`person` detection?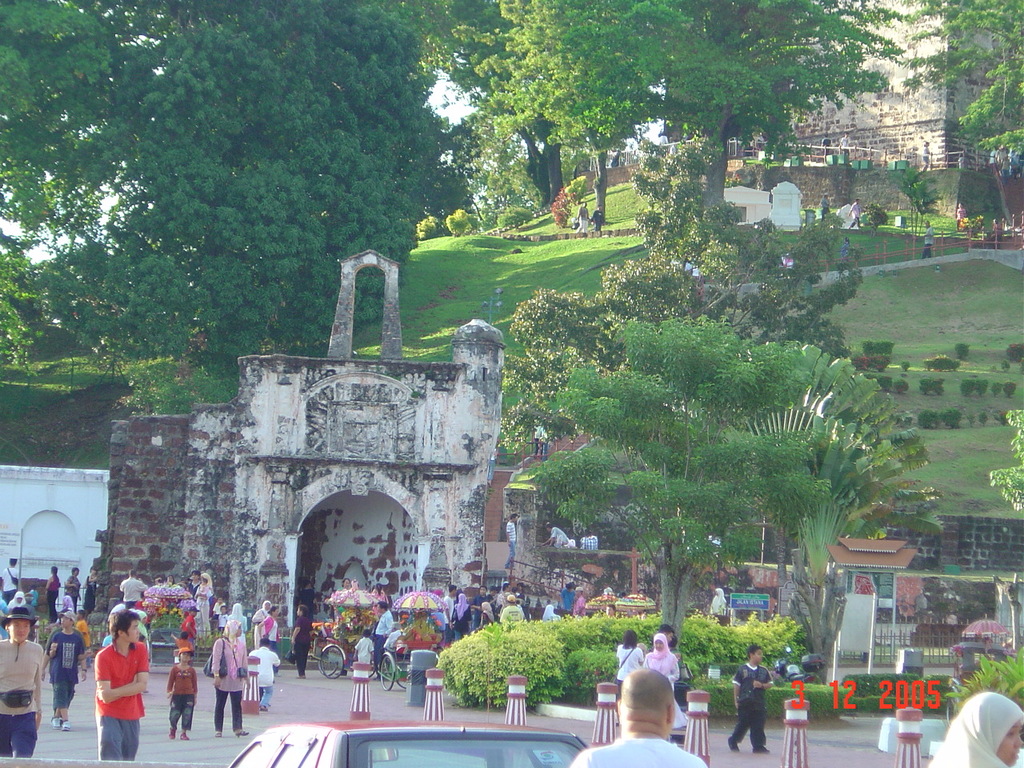
(x1=40, y1=608, x2=86, y2=734)
